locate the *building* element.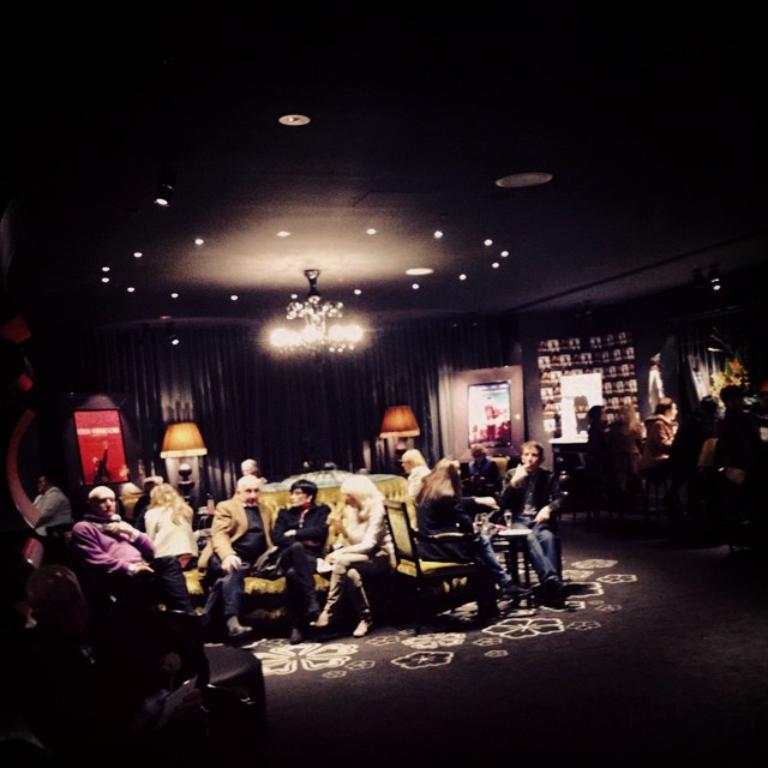
Element bbox: detection(0, 0, 767, 767).
